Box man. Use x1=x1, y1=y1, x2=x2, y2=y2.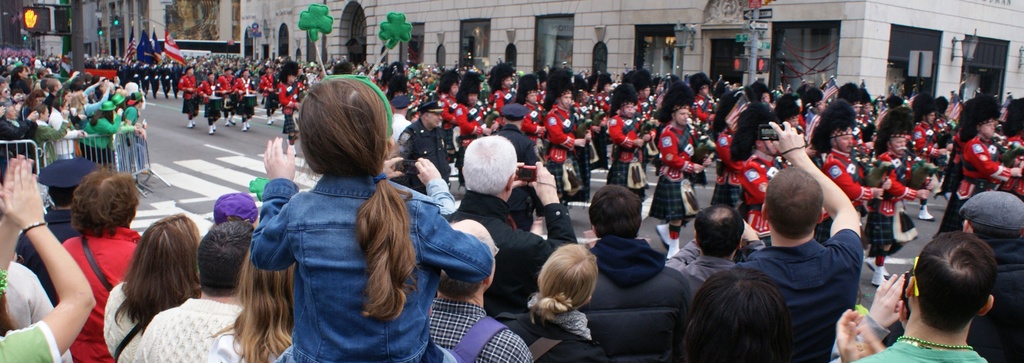
x1=577, y1=186, x2=690, y2=316.
